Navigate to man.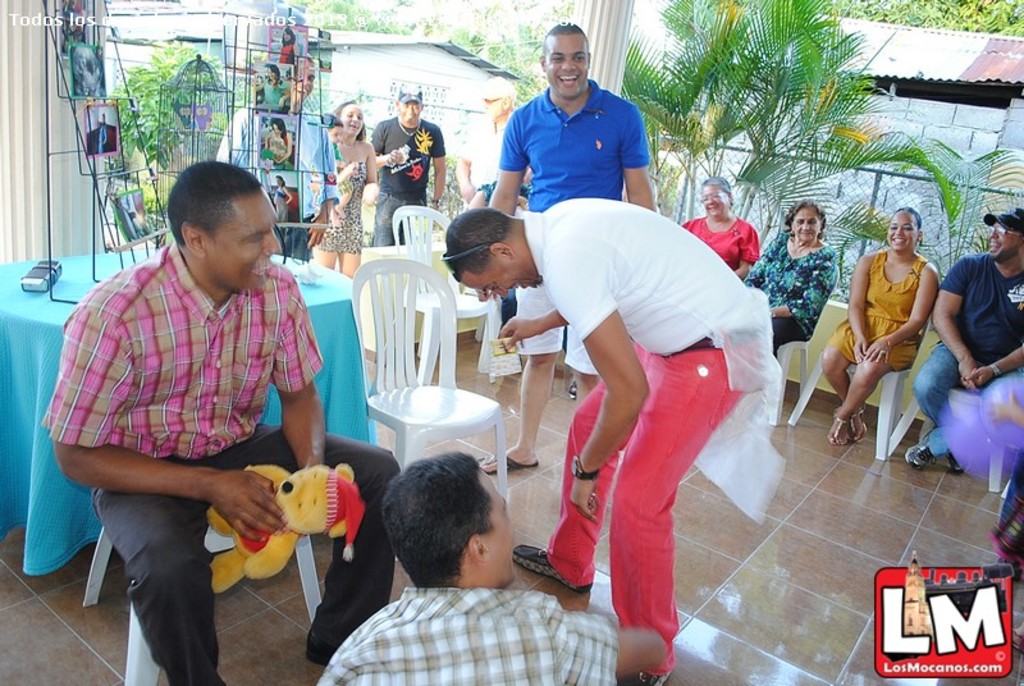
Navigation target: rect(893, 203, 1023, 477).
